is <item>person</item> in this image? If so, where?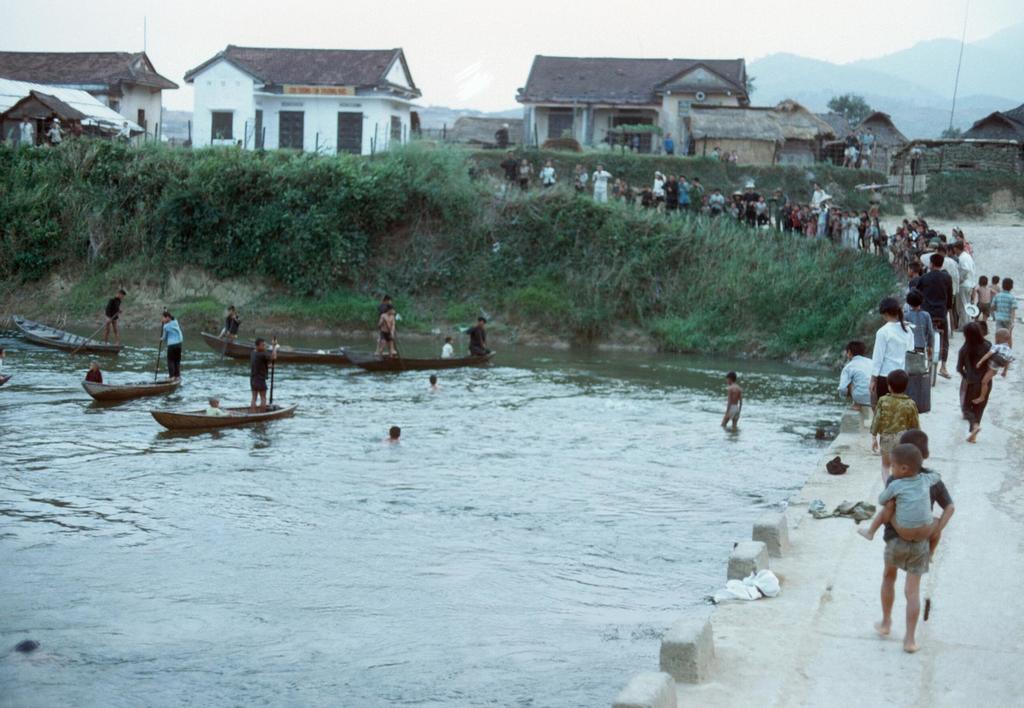
Yes, at (left=876, top=402, right=964, bottom=666).
